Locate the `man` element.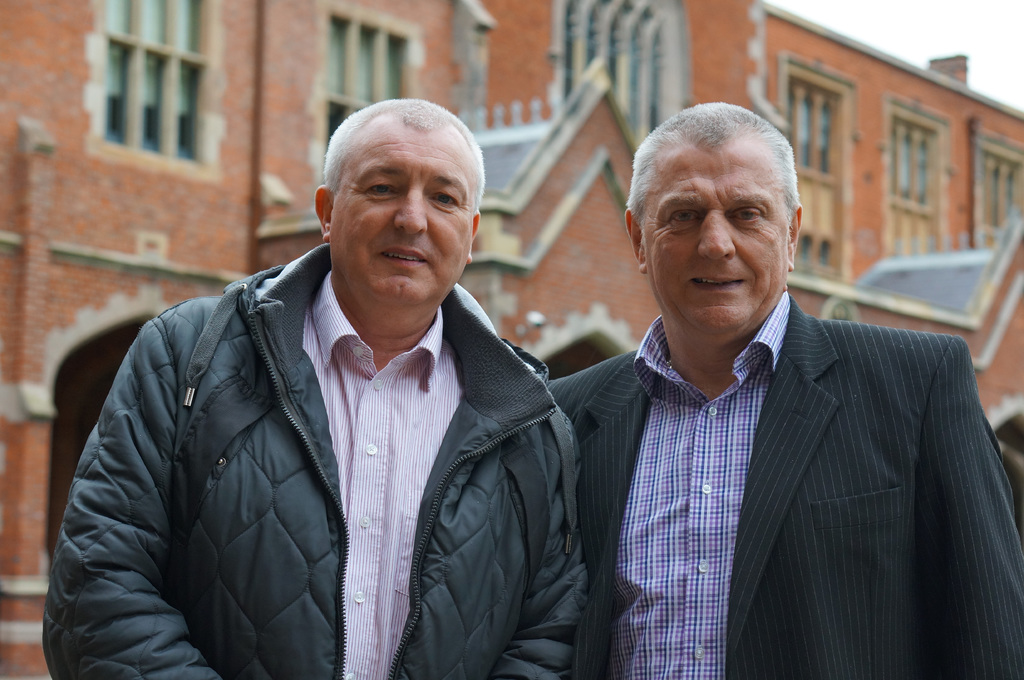
Element bbox: pyautogui.locateOnScreen(516, 118, 1007, 672).
